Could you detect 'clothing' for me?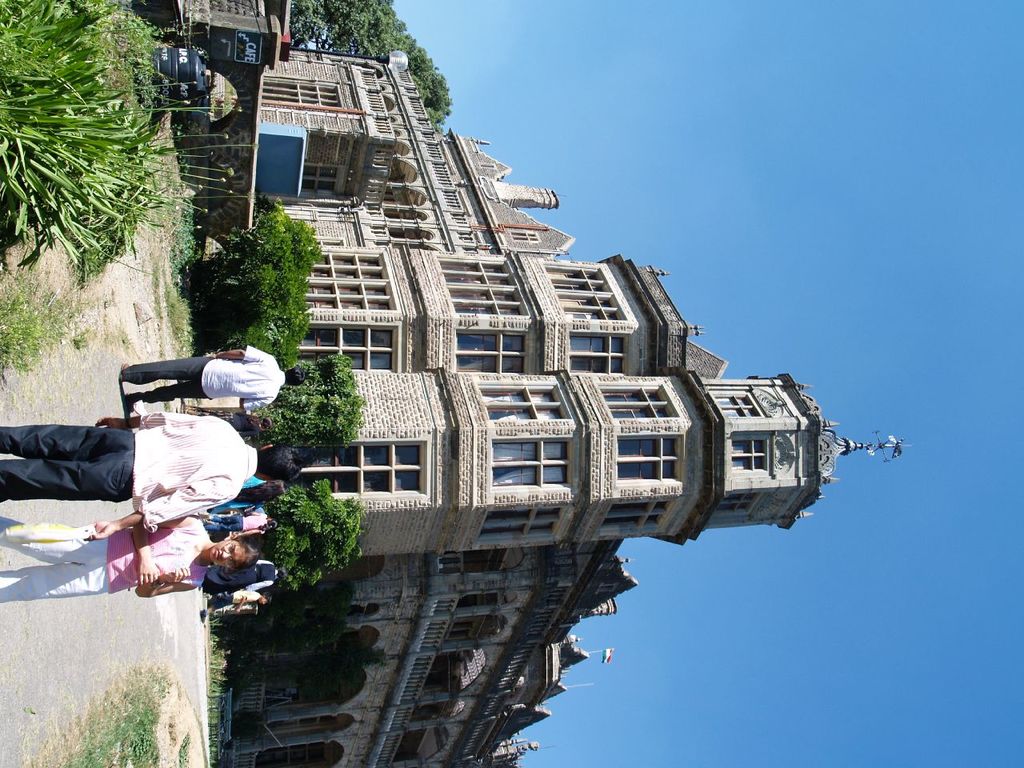
Detection result: detection(205, 514, 241, 530).
